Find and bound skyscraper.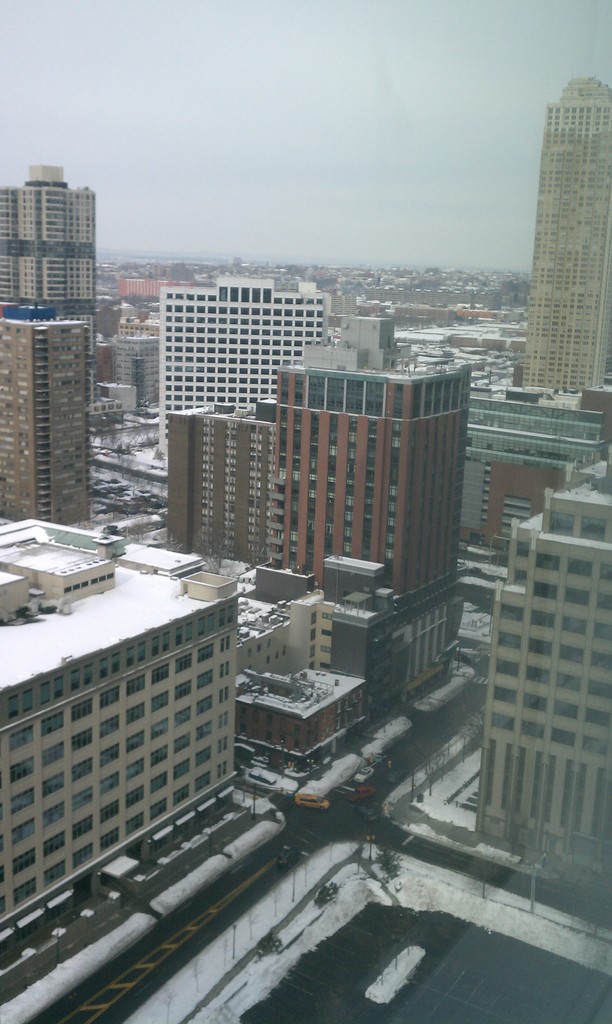
Bound: pyautogui.locateOnScreen(472, 447, 611, 874).
